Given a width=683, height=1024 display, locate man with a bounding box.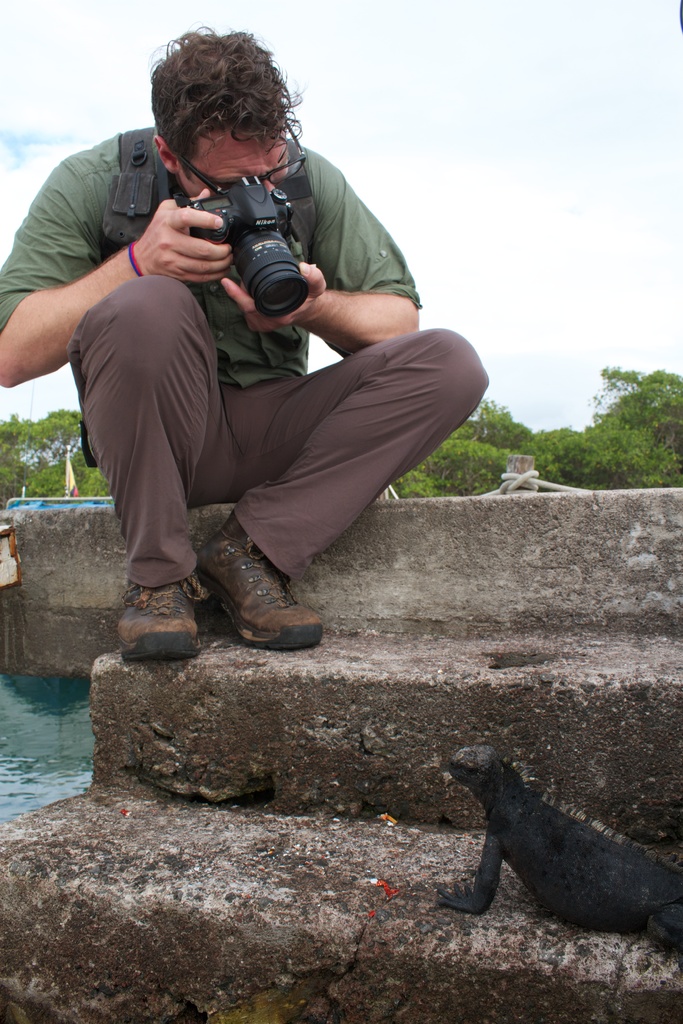
Located: select_region(0, 19, 495, 732).
